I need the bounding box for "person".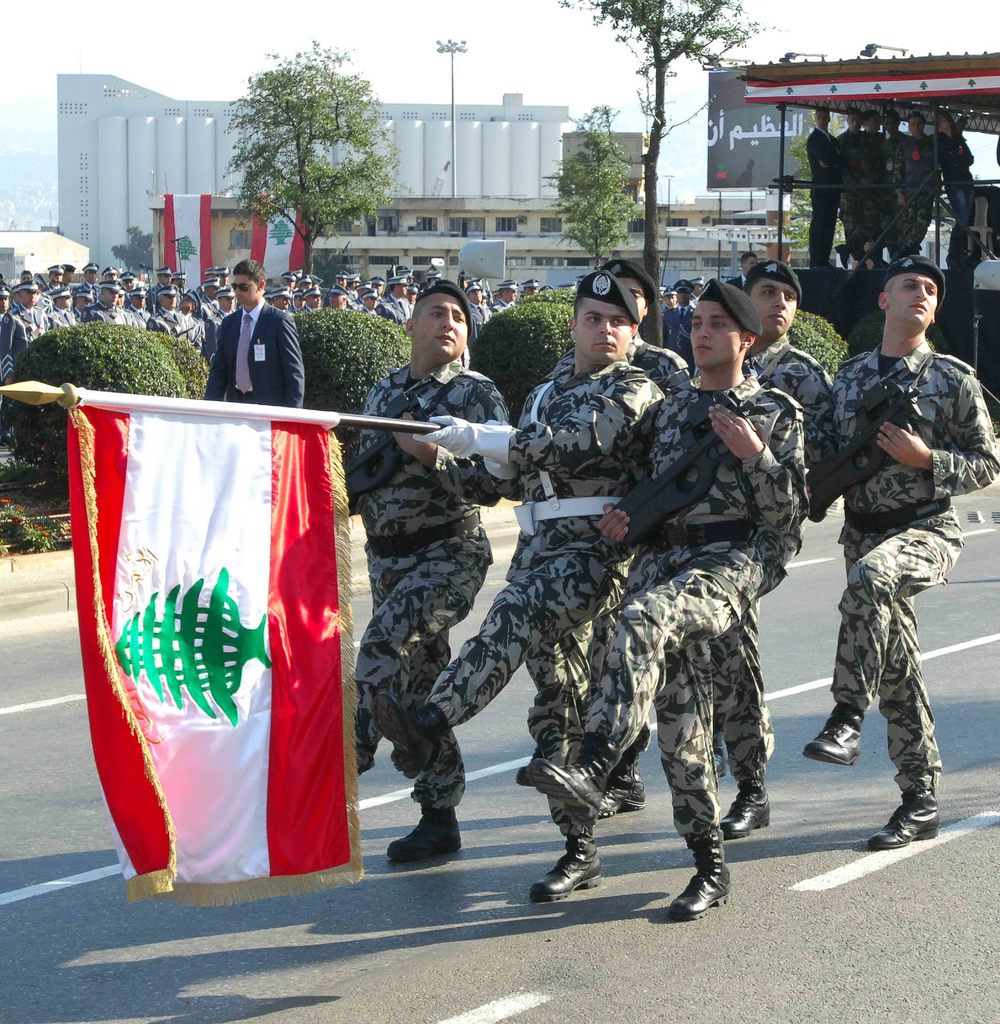
Here it is: {"left": 360, "top": 289, "right": 383, "bottom": 315}.
